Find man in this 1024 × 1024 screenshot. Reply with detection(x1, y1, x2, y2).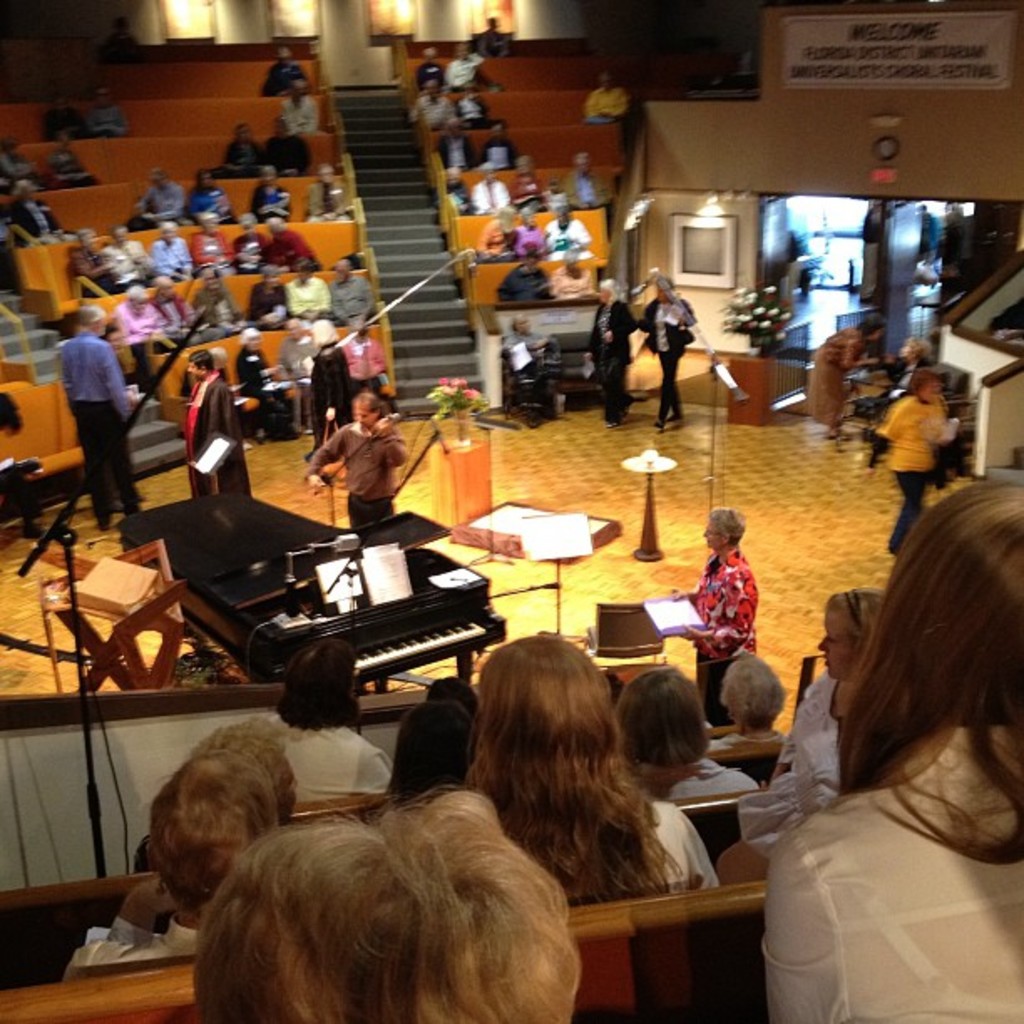
detection(117, 281, 152, 338).
